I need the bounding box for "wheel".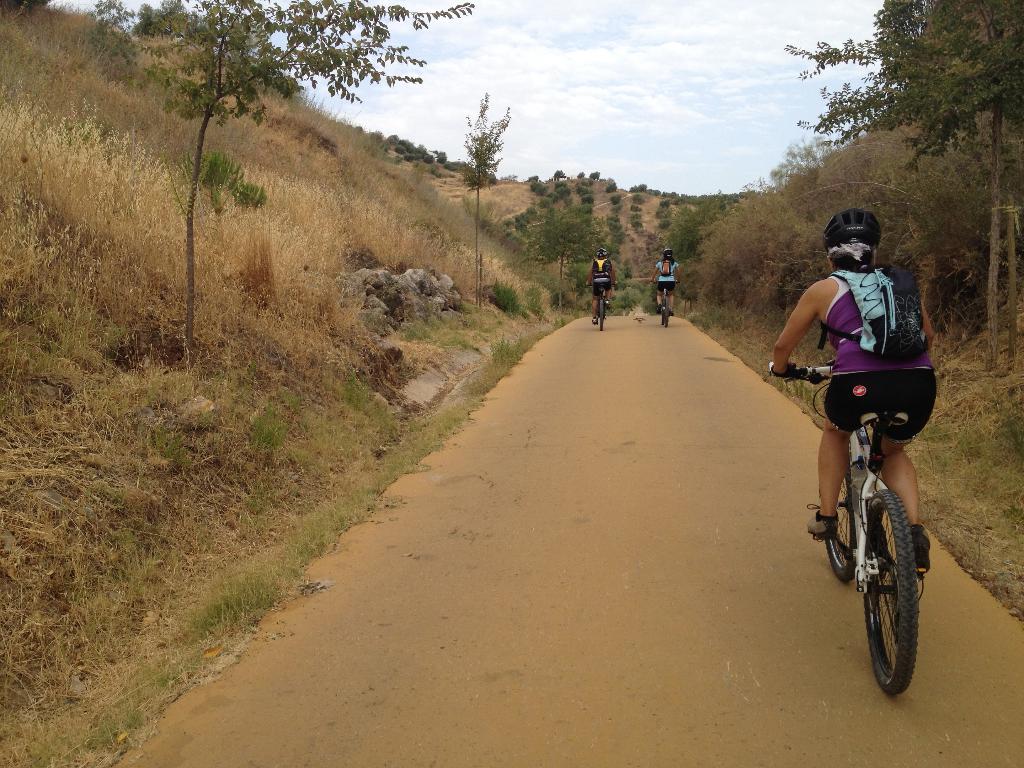
Here it is: bbox(865, 488, 916, 693).
